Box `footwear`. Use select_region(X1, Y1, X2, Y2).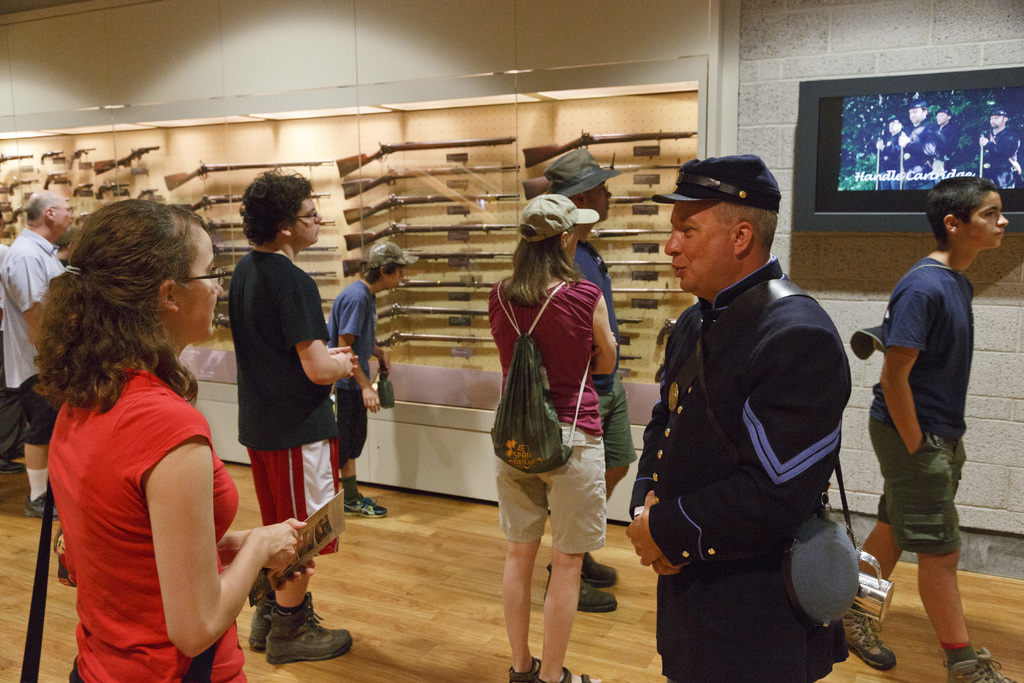
select_region(507, 655, 542, 682).
